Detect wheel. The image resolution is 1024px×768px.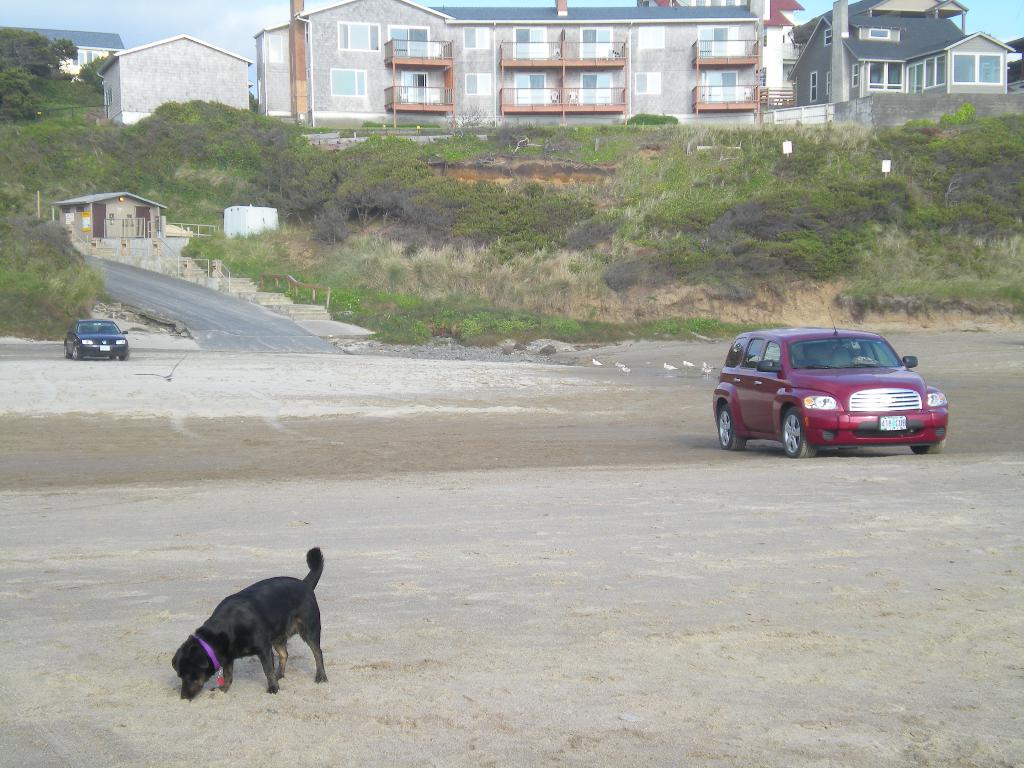
(910, 436, 945, 455).
